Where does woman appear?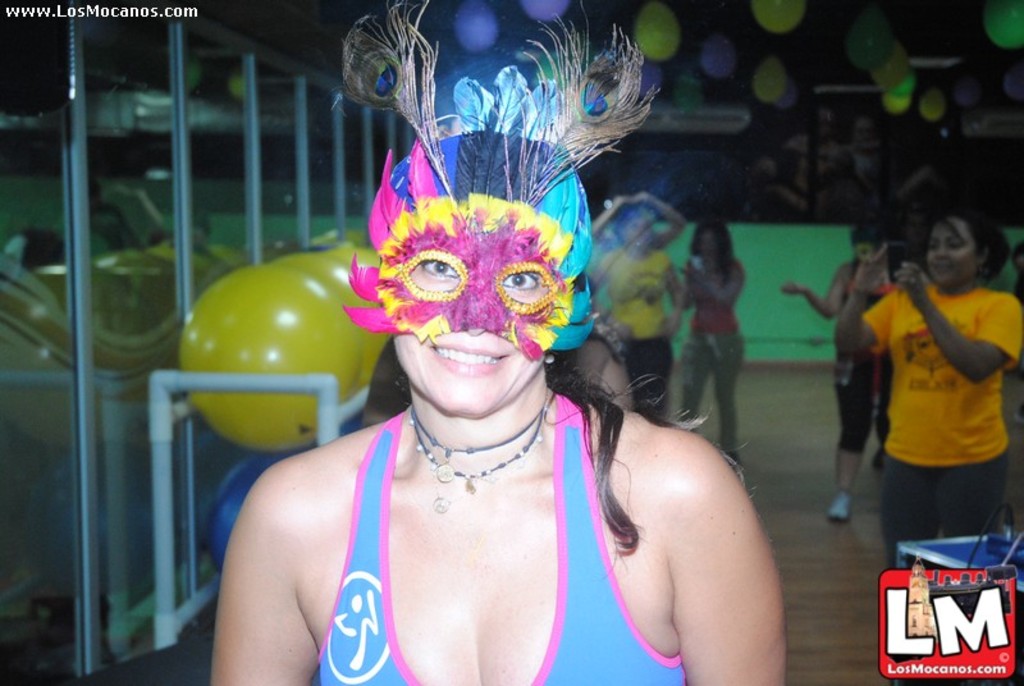
Appears at region(678, 218, 748, 470).
